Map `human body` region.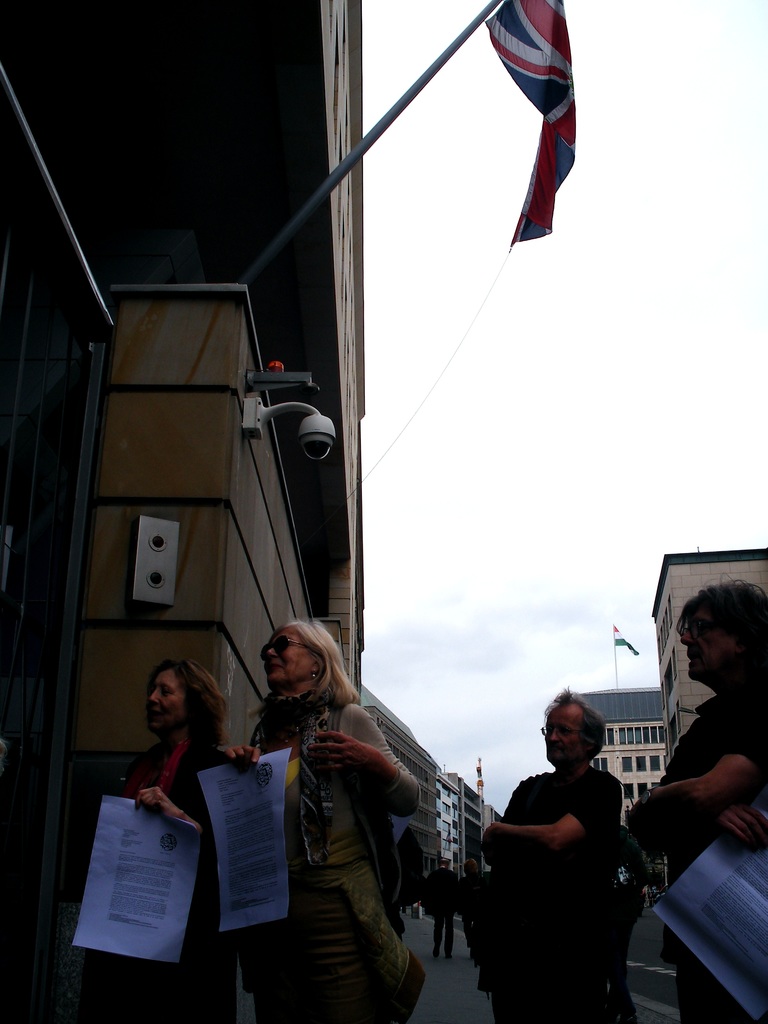
Mapped to crop(499, 686, 643, 1012).
